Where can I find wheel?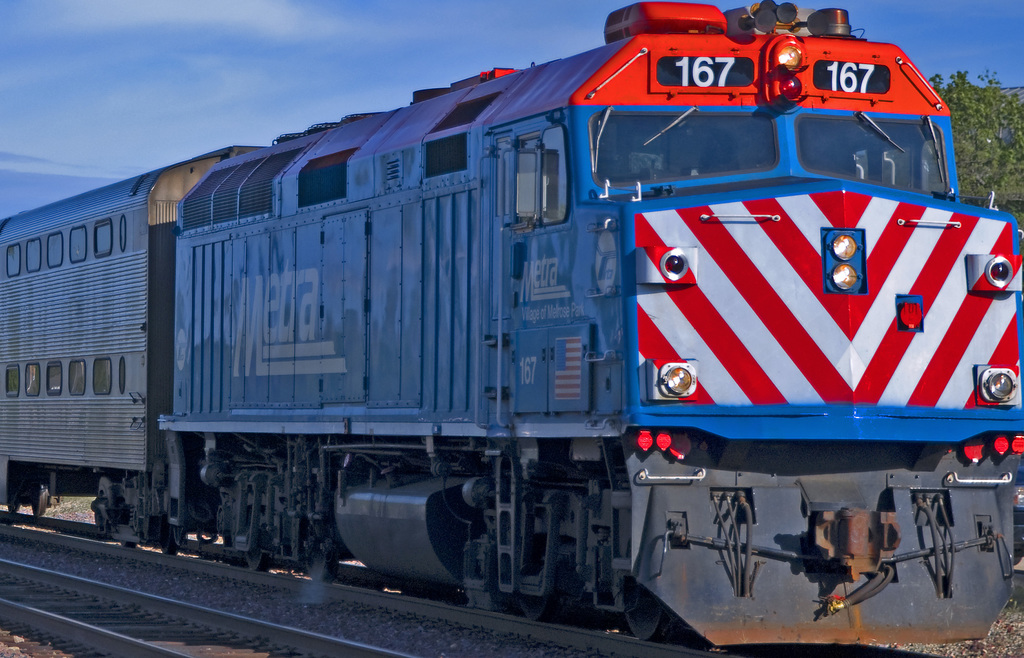
You can find it at [x1=515, y1=597, x2=548, y2=622].
